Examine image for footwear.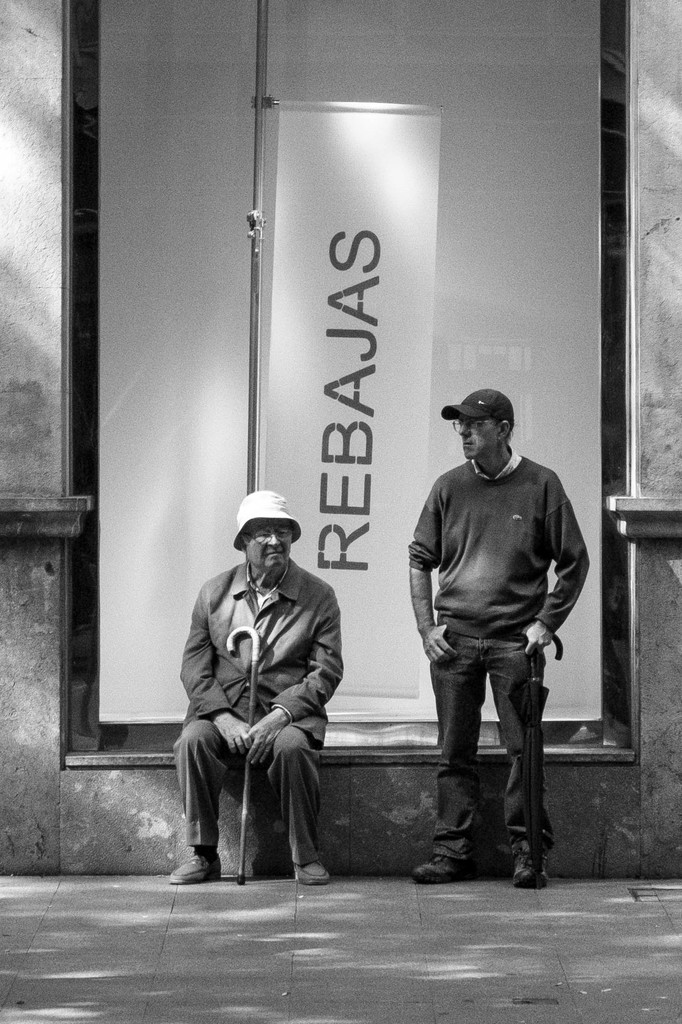
Examination result: bbox=(412, 850, 477, 881).
